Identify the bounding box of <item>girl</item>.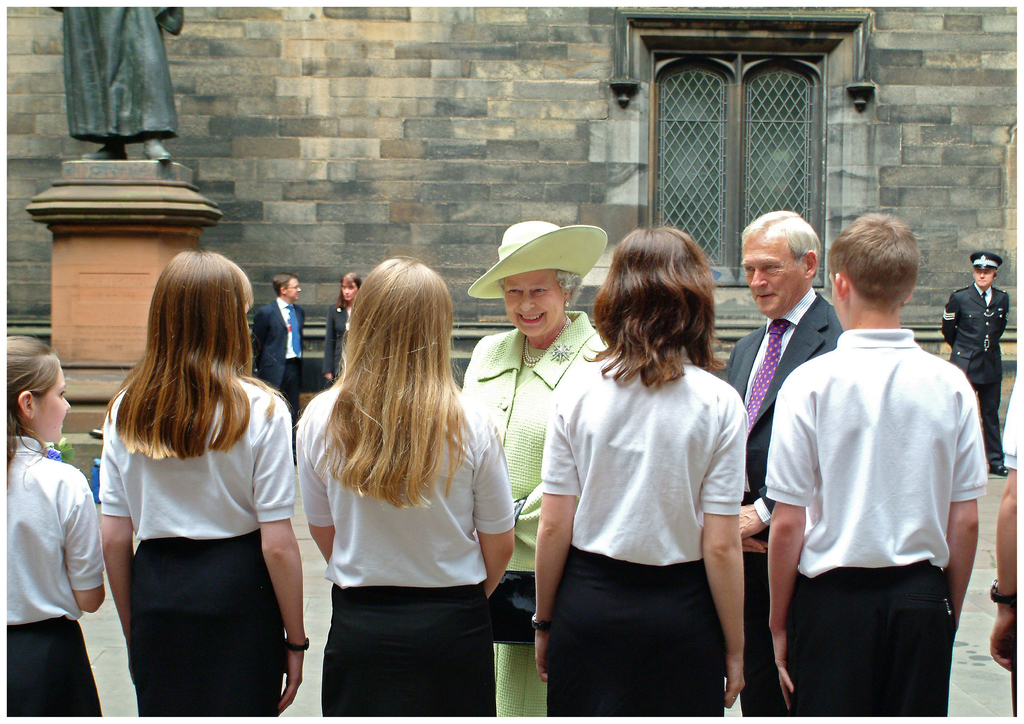
locate(97, 255, 313, 717).
